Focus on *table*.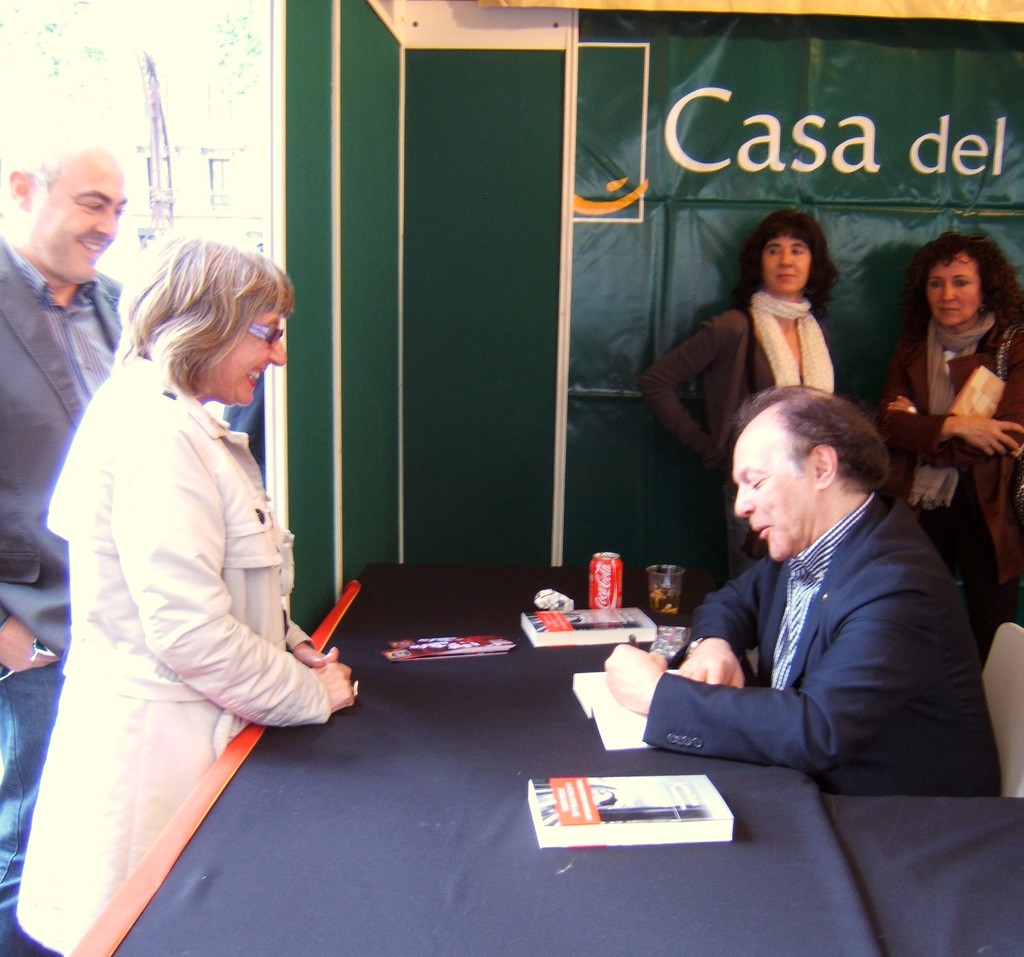
Focused at <region>77, 561, 894, 956</region>.
